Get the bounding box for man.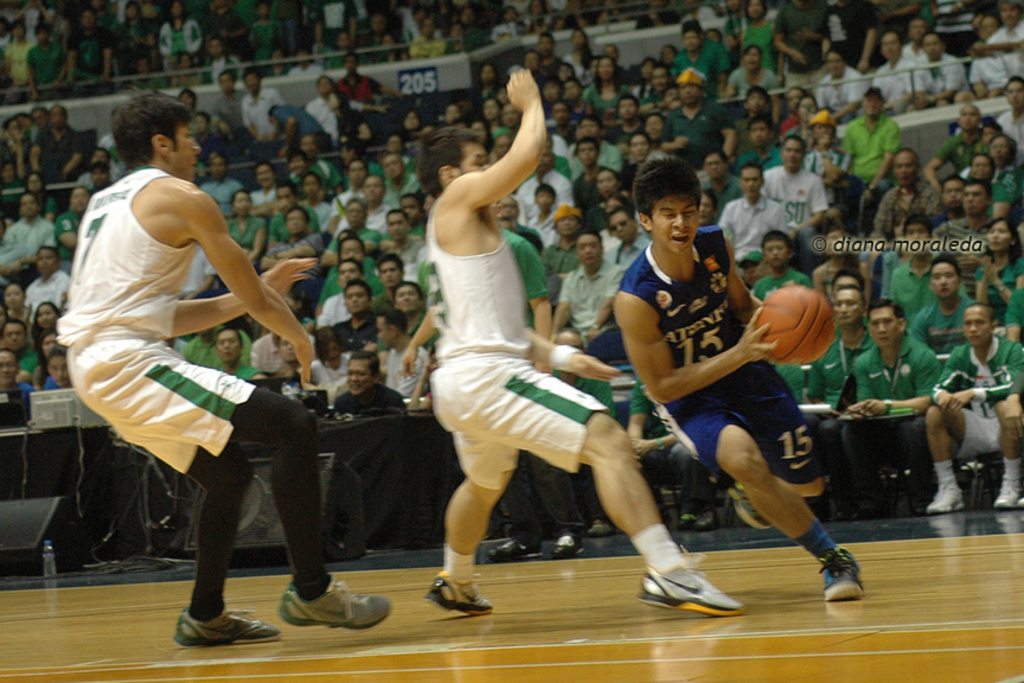
select_region(340, 177, 393, 232).
